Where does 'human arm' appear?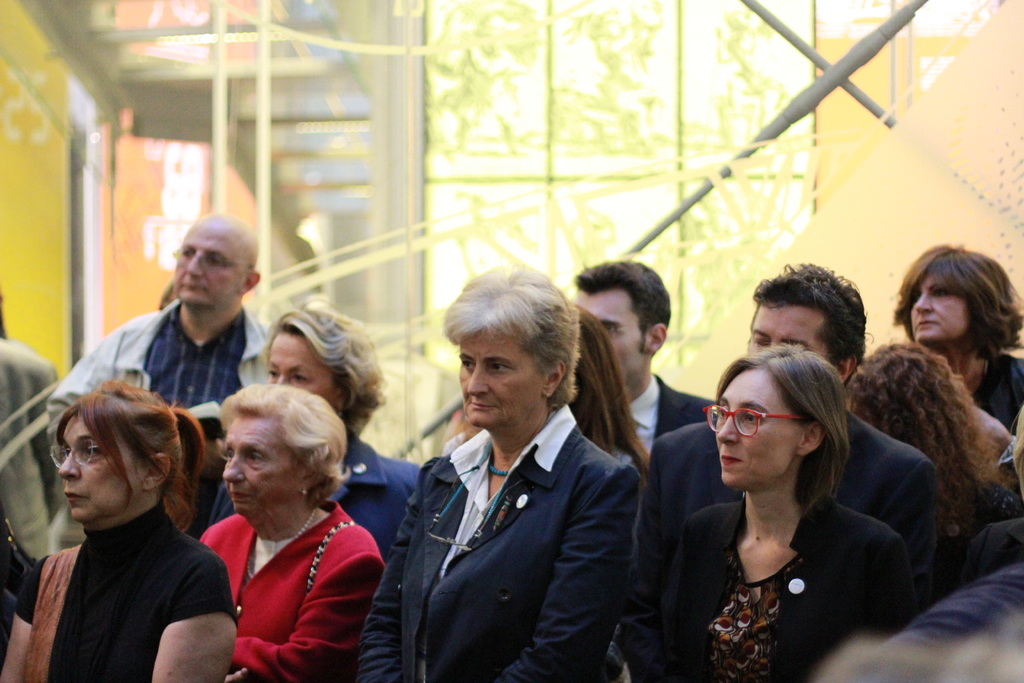
Appears at (x1=34, y1=308, x2=131, y2=444).
